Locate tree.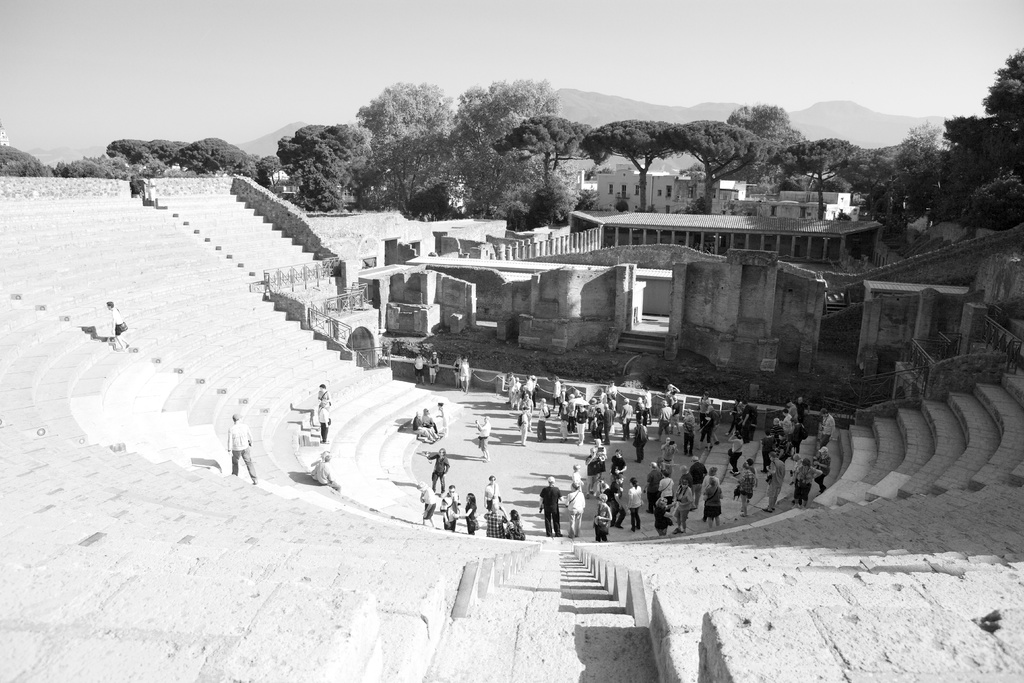
Bounding box: locate(577, 122, 696, 209).
